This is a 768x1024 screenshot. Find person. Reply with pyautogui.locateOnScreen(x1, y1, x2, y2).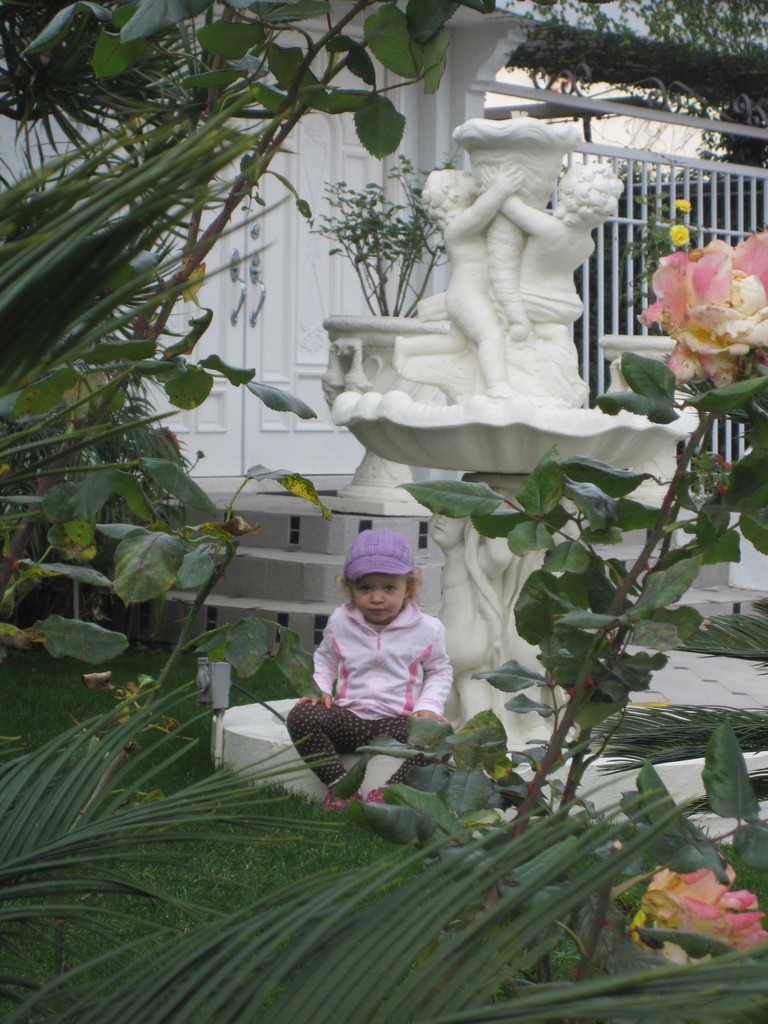
pyautogui.locateOnScreen(287, 527, 453, 830).
